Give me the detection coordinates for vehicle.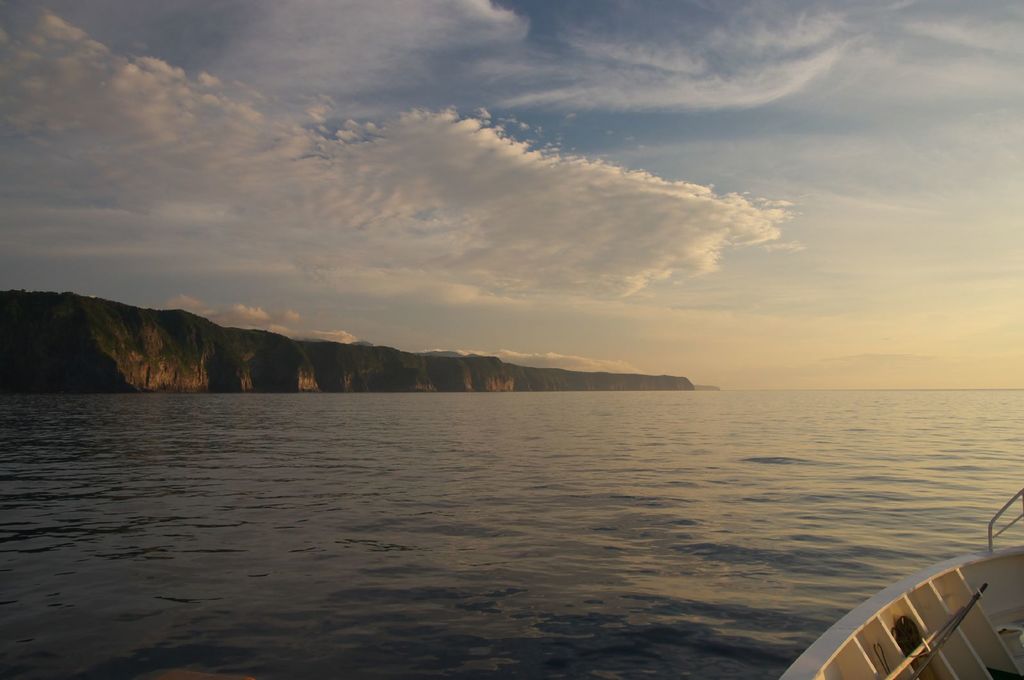
{"left": 780, "top": 487, "right": 1023, "bottom": 679}.
